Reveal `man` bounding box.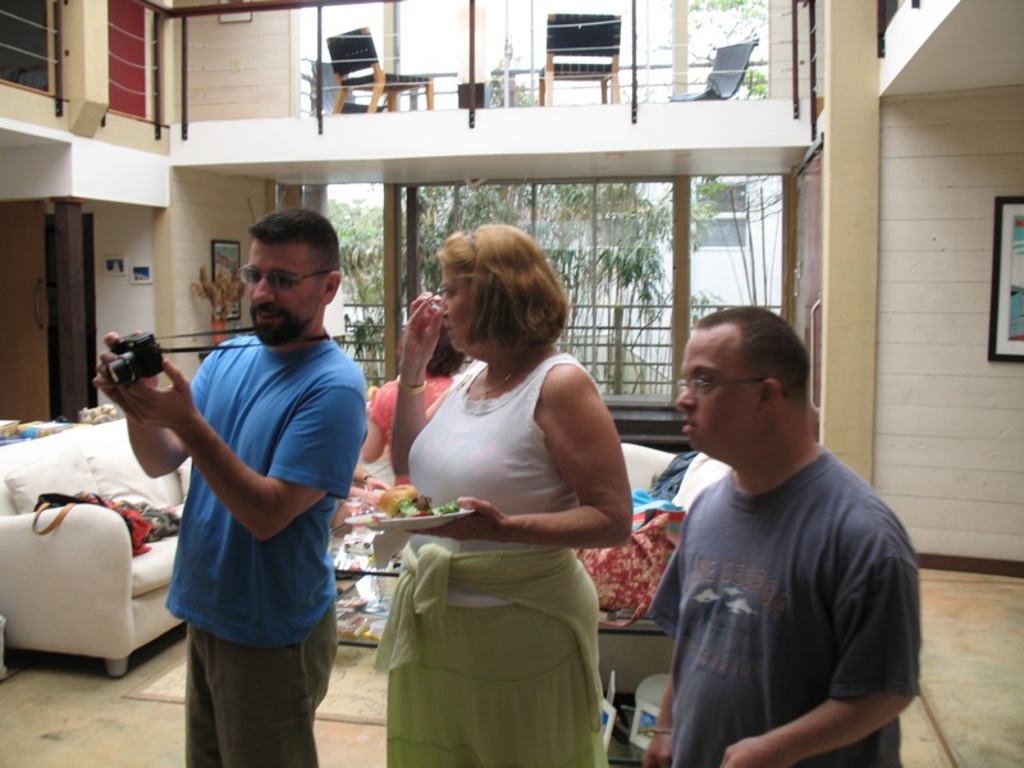
Revealed: 88 205 367 767.
